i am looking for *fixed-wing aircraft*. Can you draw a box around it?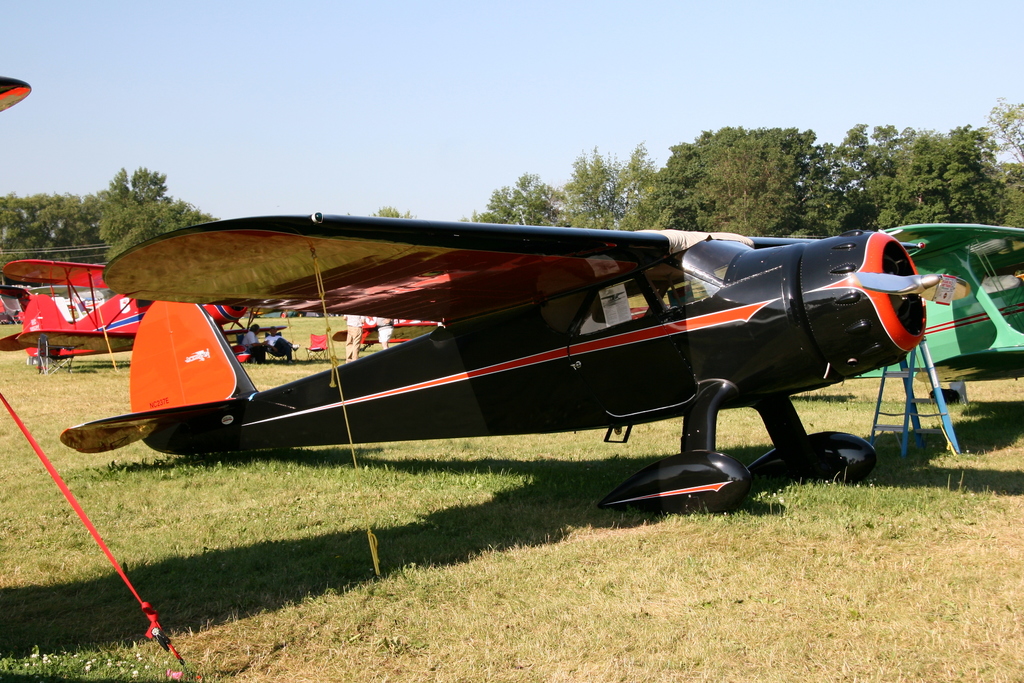
Sure, the bounding box is <box>365,220,1023,379</box>.
